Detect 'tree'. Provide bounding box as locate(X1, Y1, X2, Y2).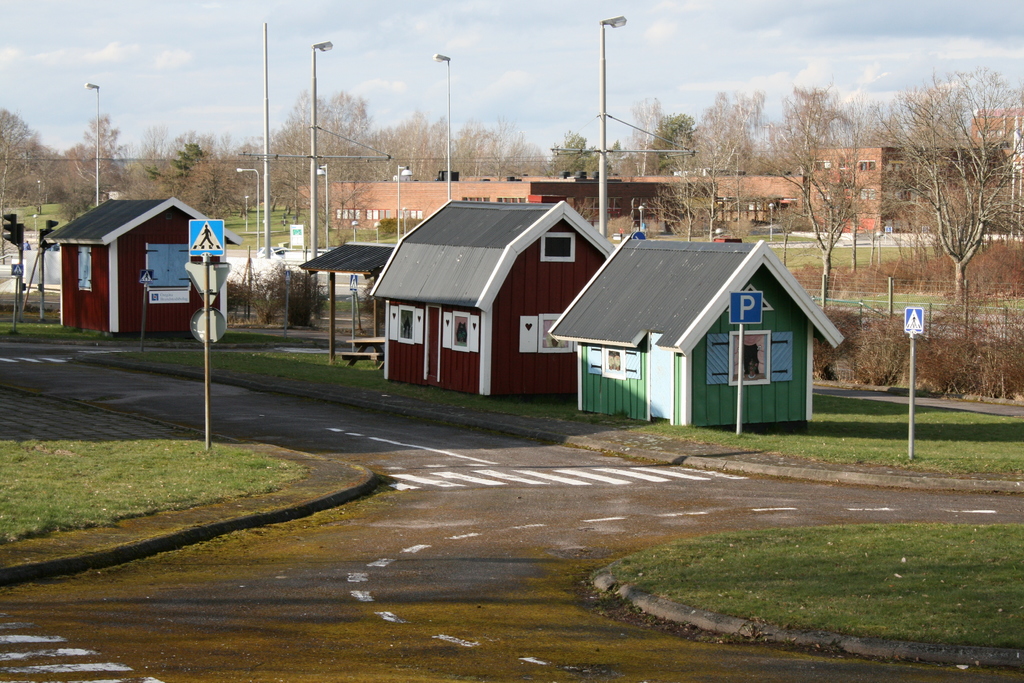
locate(902, 65, 1014, 311).
